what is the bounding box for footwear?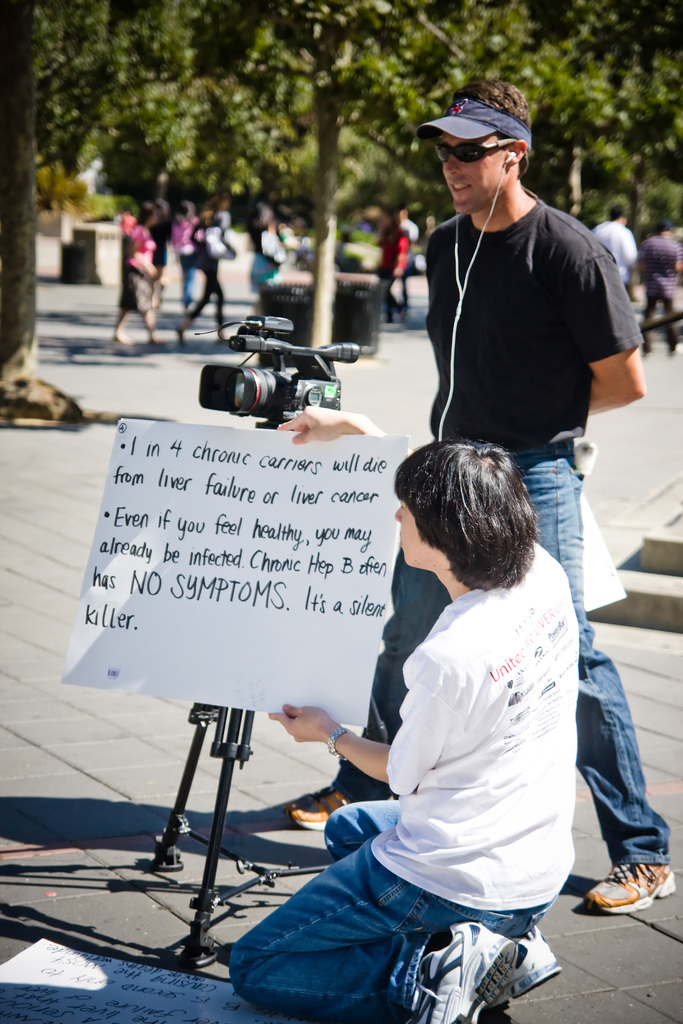
402, 916, 520, 1023.
